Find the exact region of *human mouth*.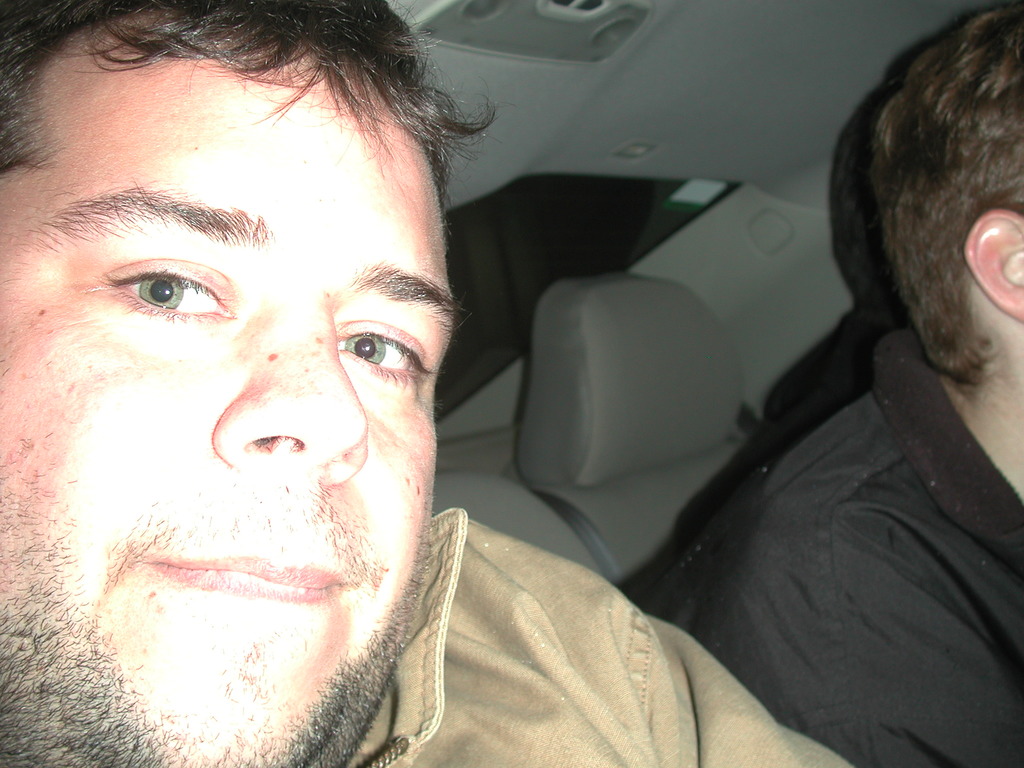
Exact region: crop(123, 533, 366, 612).
